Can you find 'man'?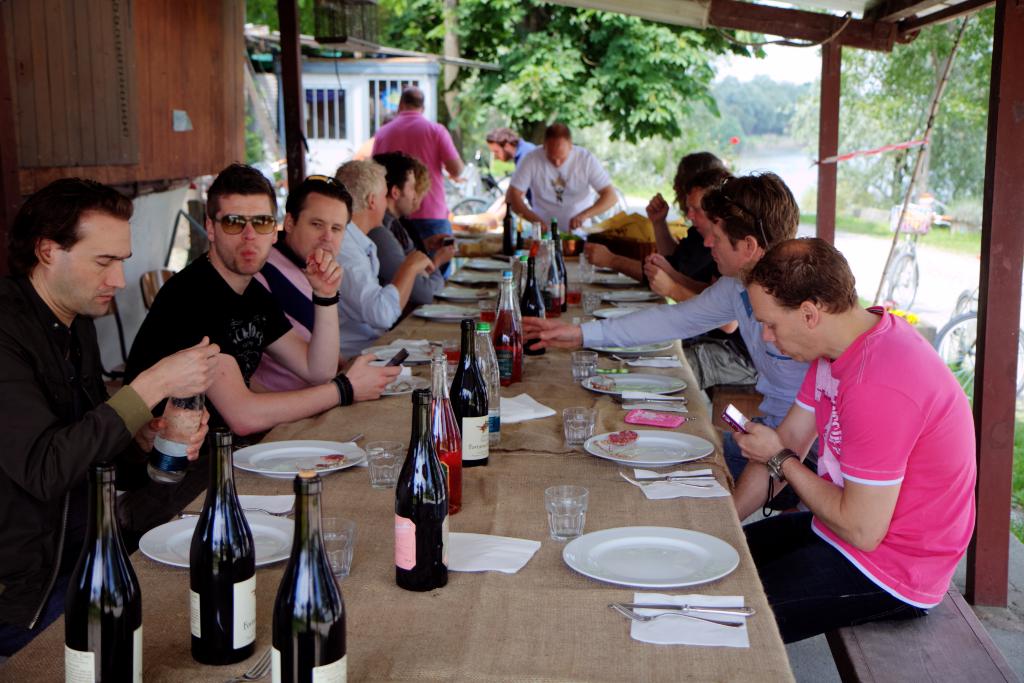
Yes, bounding box: [x1=586, y1=152, x2=724, y2=288].
